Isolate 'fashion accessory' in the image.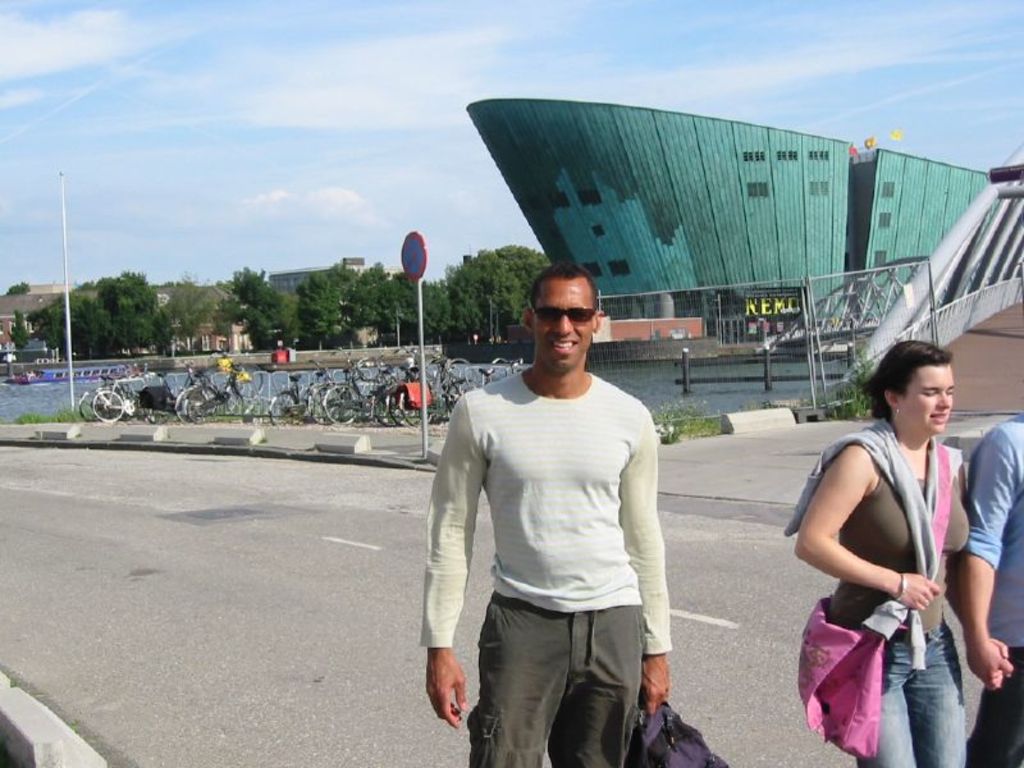
Isolated region: box=[795, 447, 951, 762].
